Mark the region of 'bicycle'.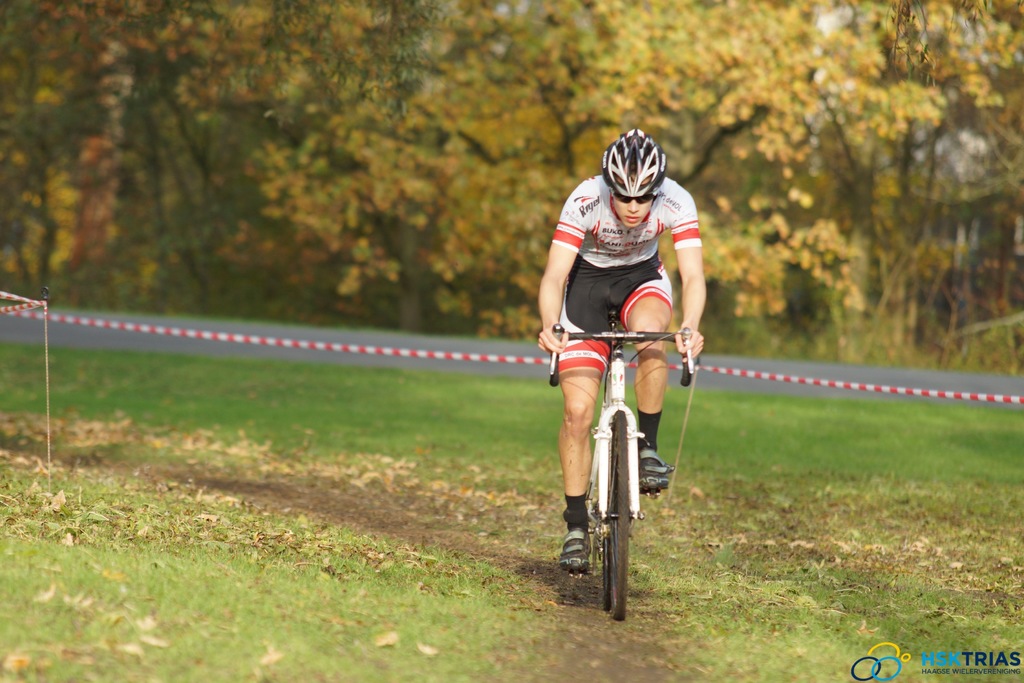
Region: region(555, 309, 699, 615).
